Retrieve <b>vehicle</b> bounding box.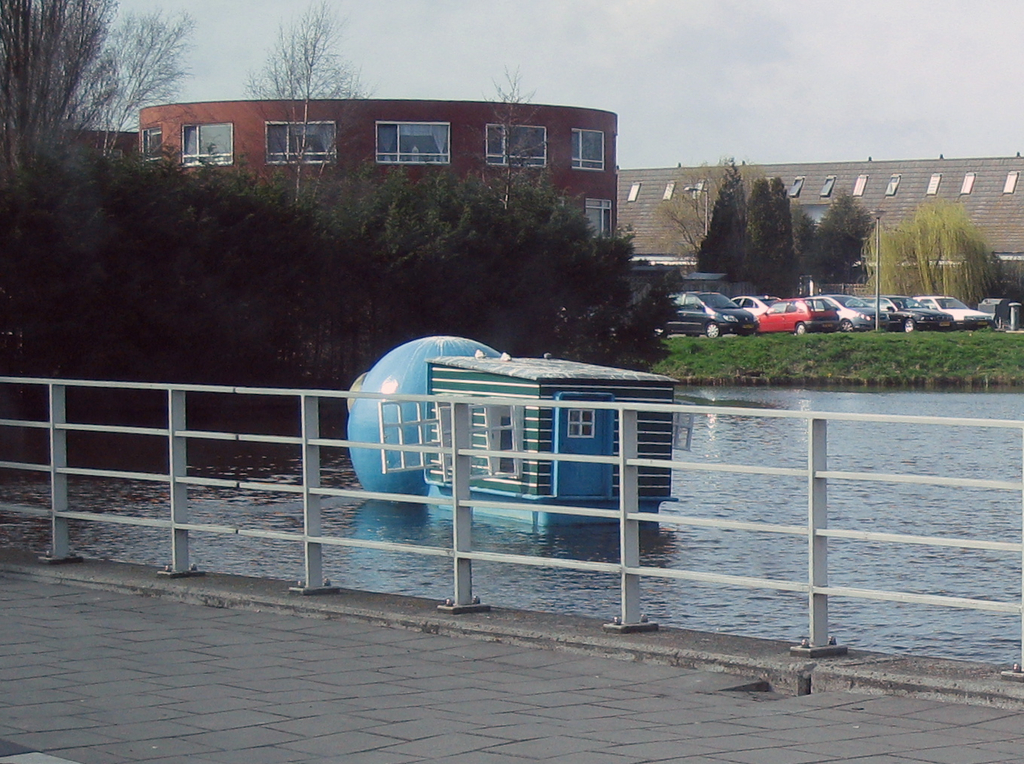
Bounding box: <region>910, 293, 993, 335</region>.
